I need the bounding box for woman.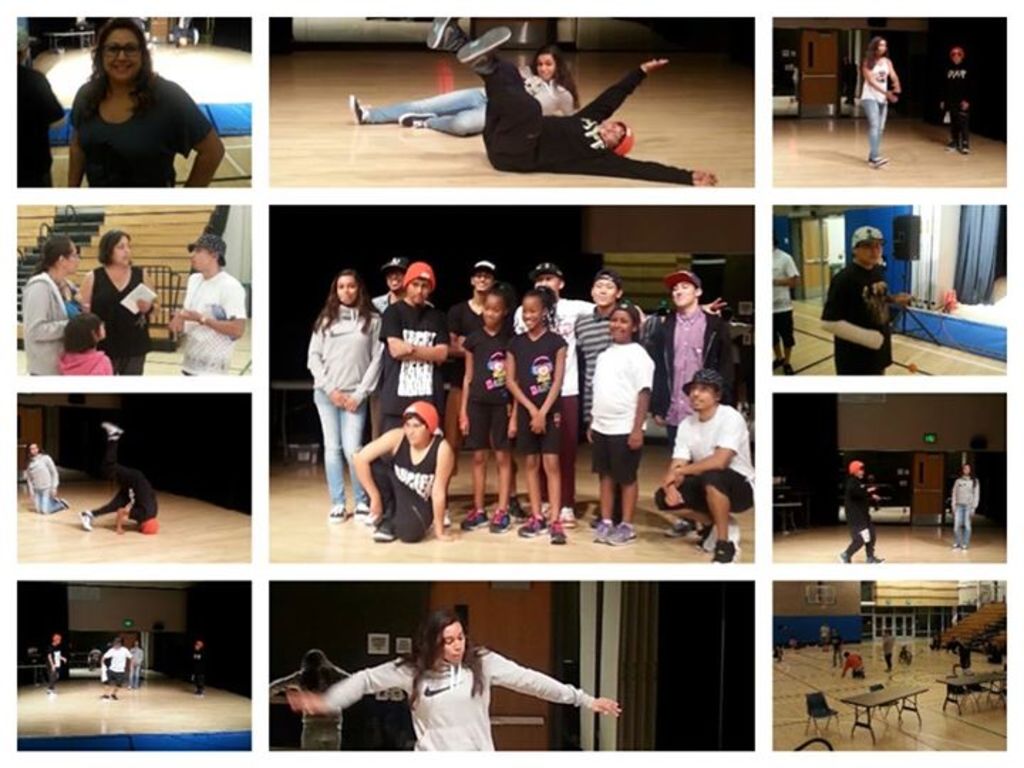
Here it is: left=21, top=441, right=71, bottom=518.
